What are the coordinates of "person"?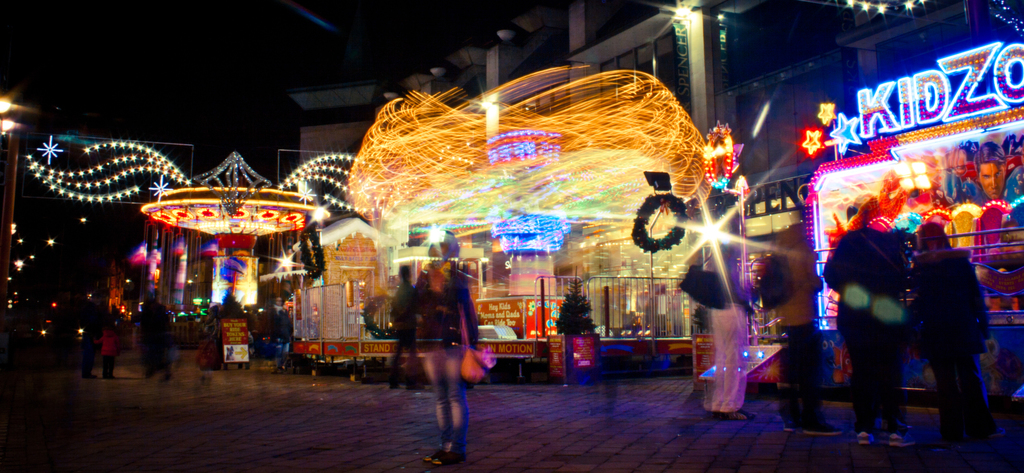
bbox=[820, 206, 919, 447].
